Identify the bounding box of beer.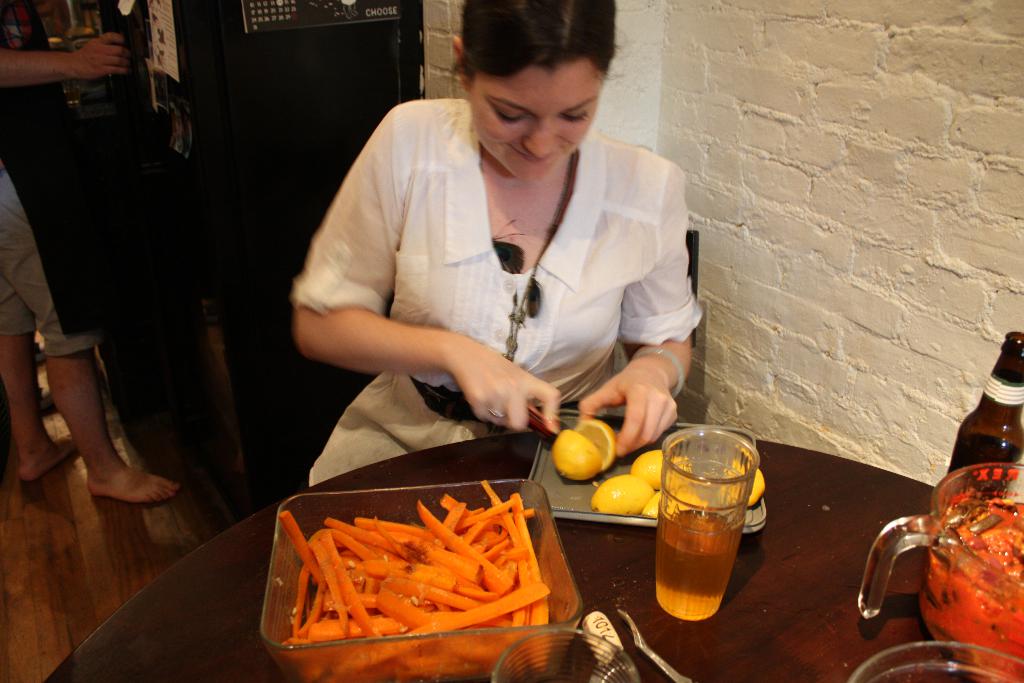
{"left": 653, "top": 514, "right": 740, "bottom": 625}.
